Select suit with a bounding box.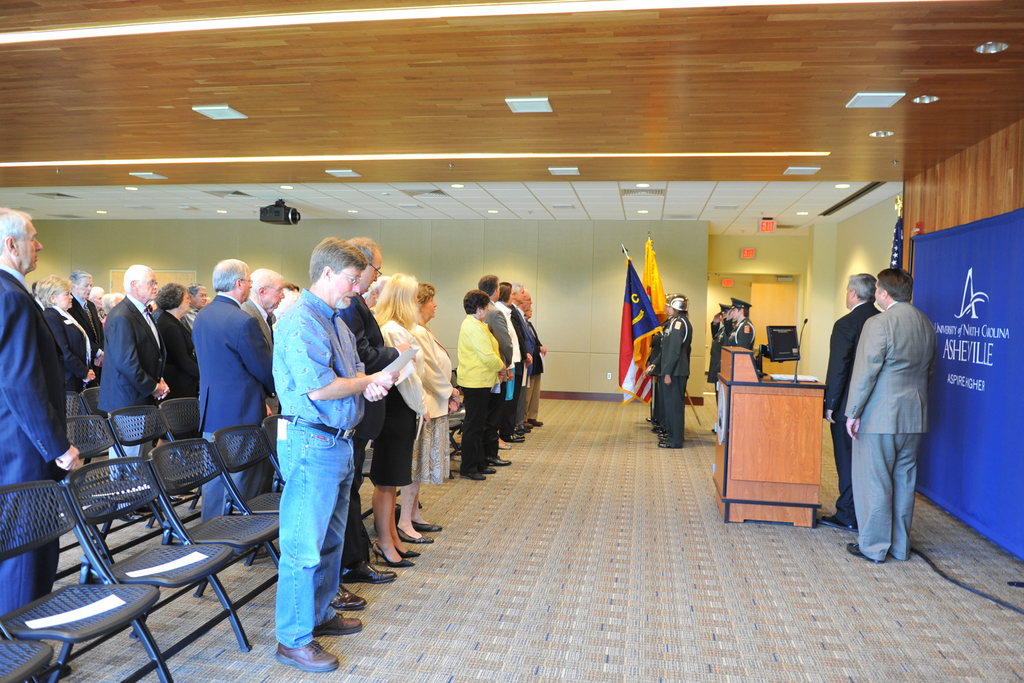
box=[822, 299, 879, 518].
